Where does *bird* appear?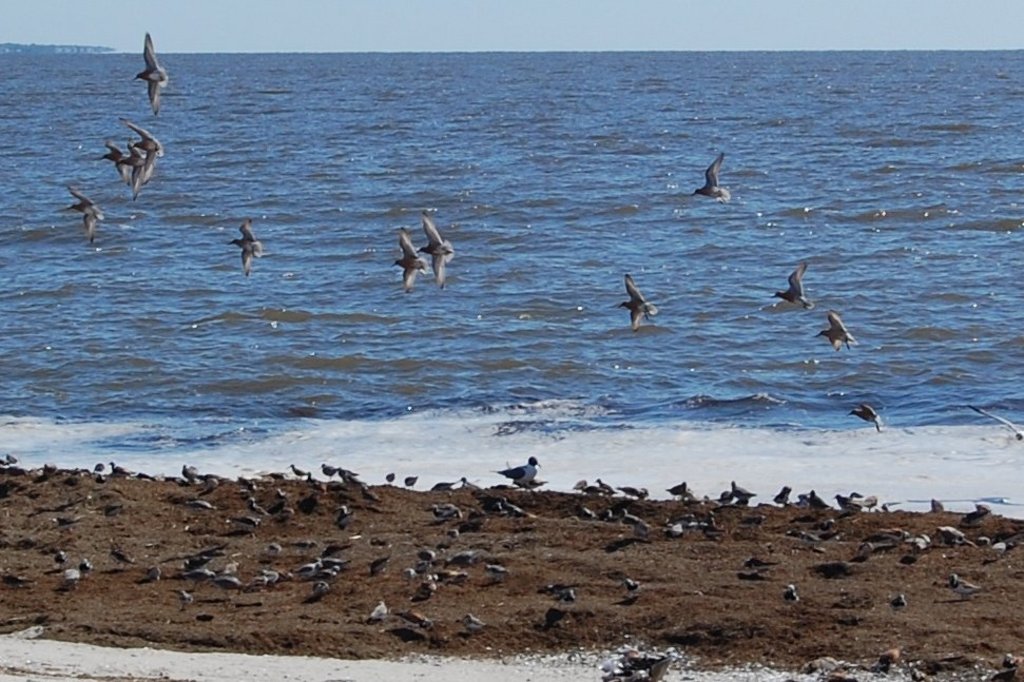
Appears at Rect(107, 462, 135, 480).
